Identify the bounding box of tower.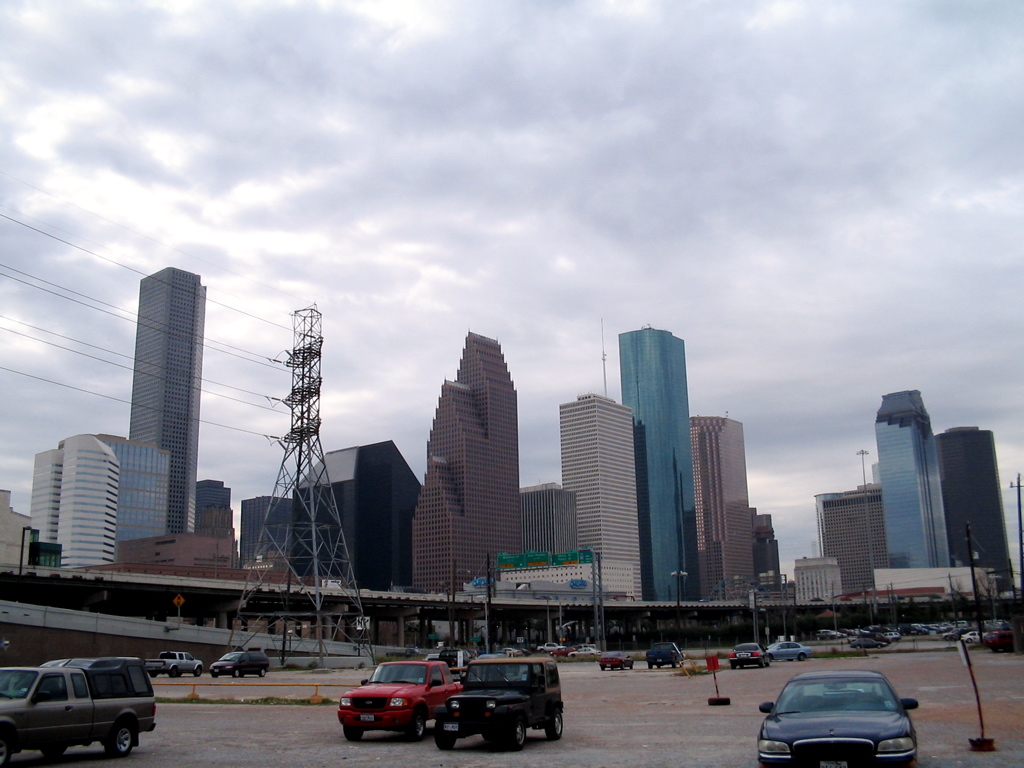
x1=52 y1=435 x2=117 y2=571.
